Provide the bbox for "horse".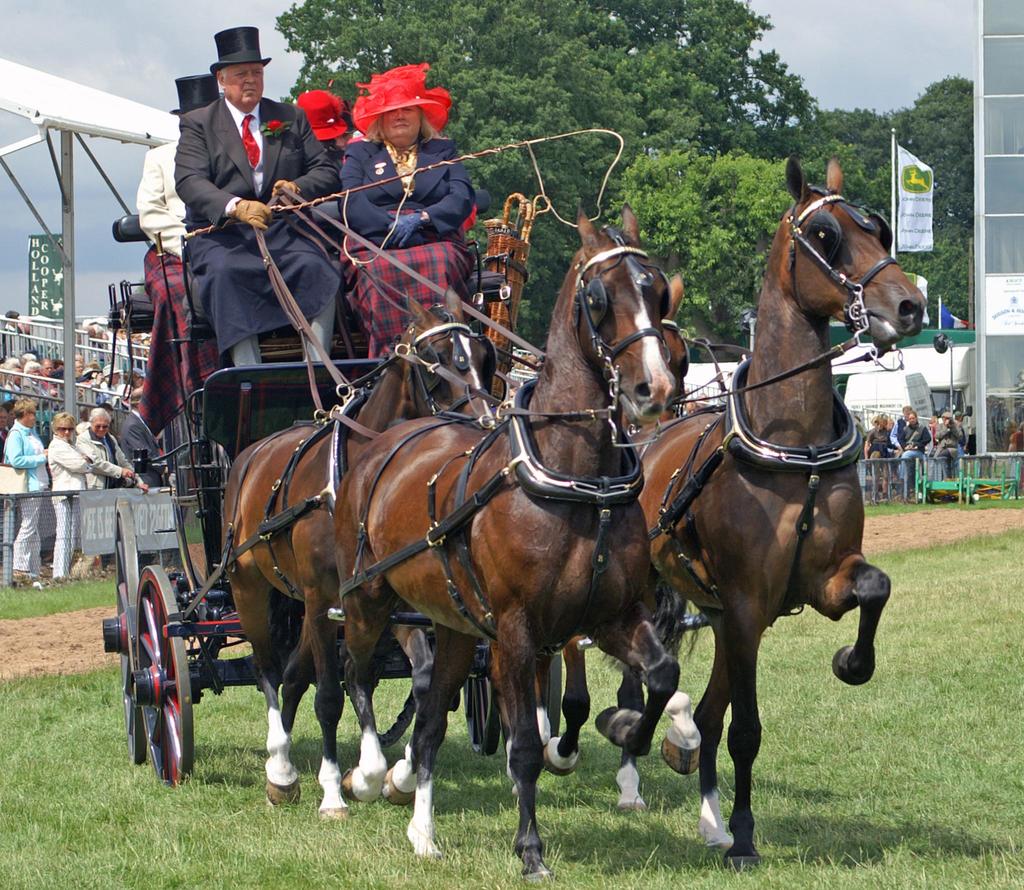
(591, 153, 929, 879).
